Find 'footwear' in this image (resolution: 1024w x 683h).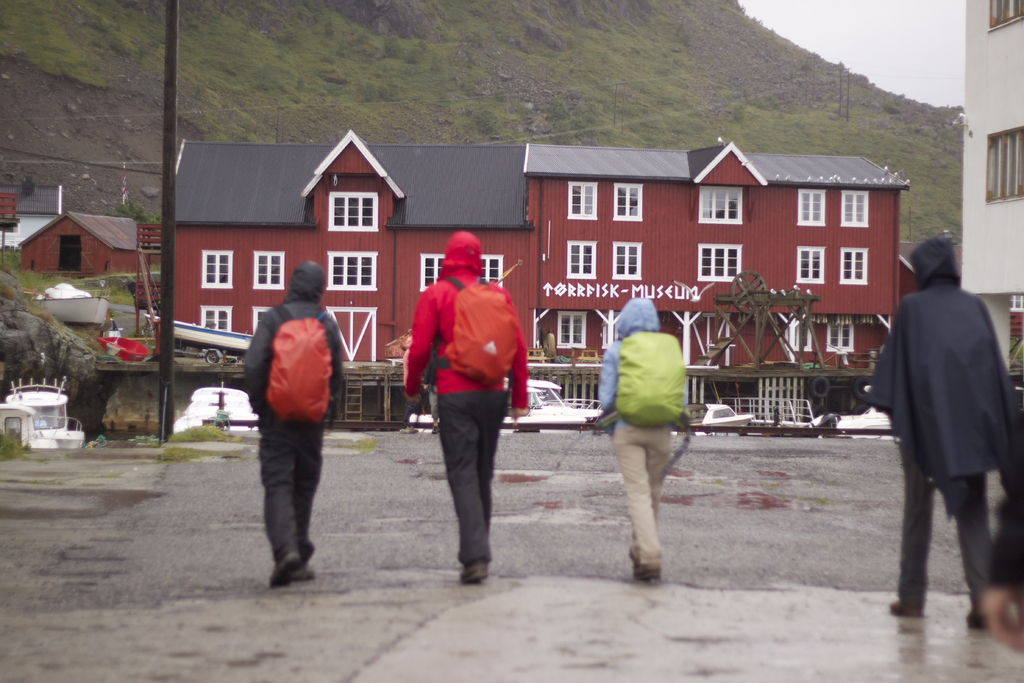
l=632, t=558, r=664, b=587.
